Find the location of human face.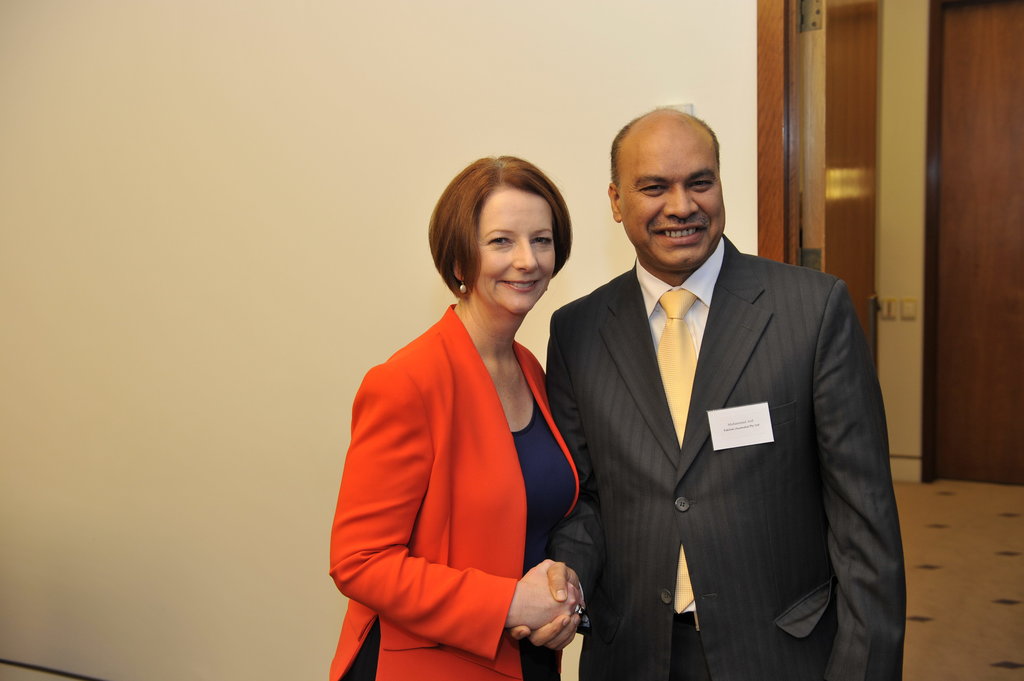
Location: [x1=476, y1=186, x2=557, y2=317].
